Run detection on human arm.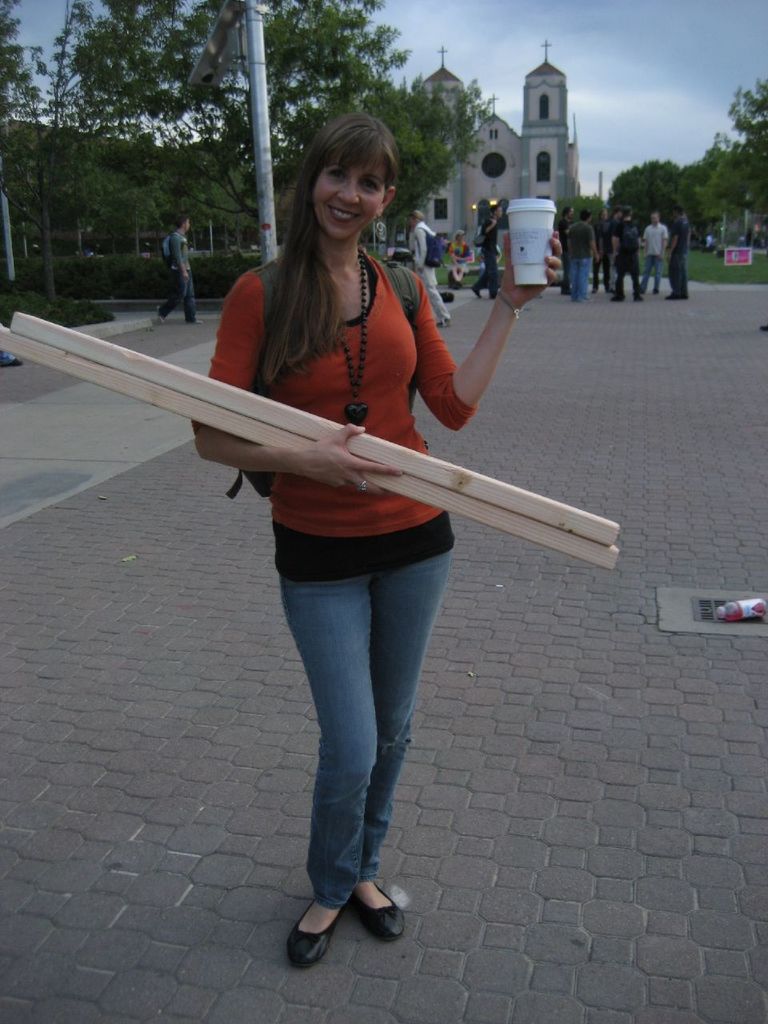
Result: [left=463, top=247, right=470, bottom=258].
